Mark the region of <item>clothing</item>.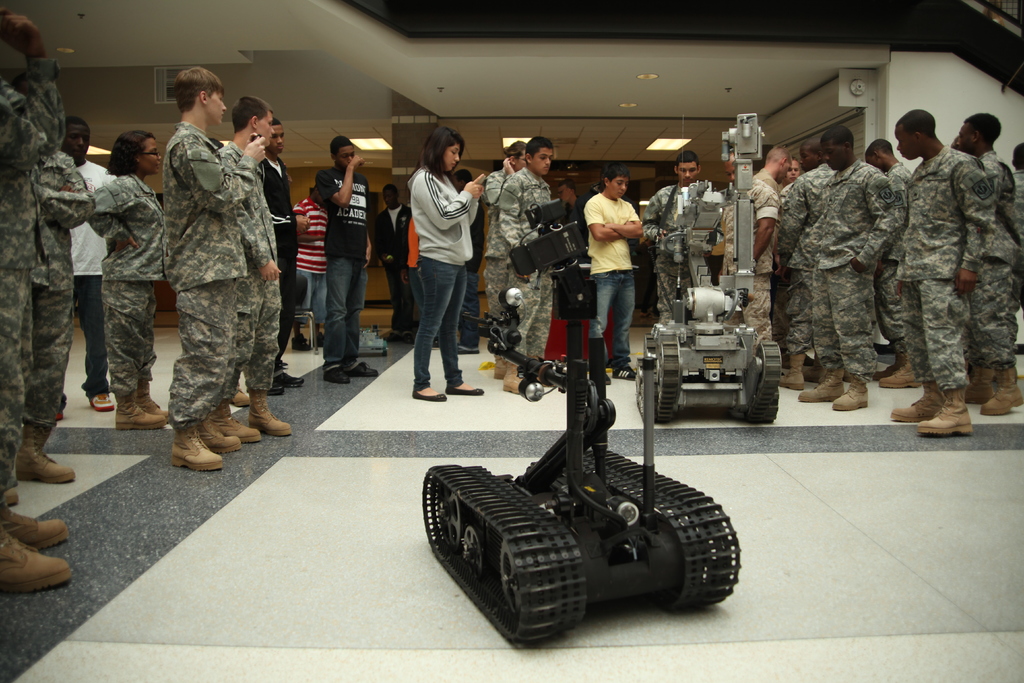
Region: <box>1012,173,1023,347</box>.
